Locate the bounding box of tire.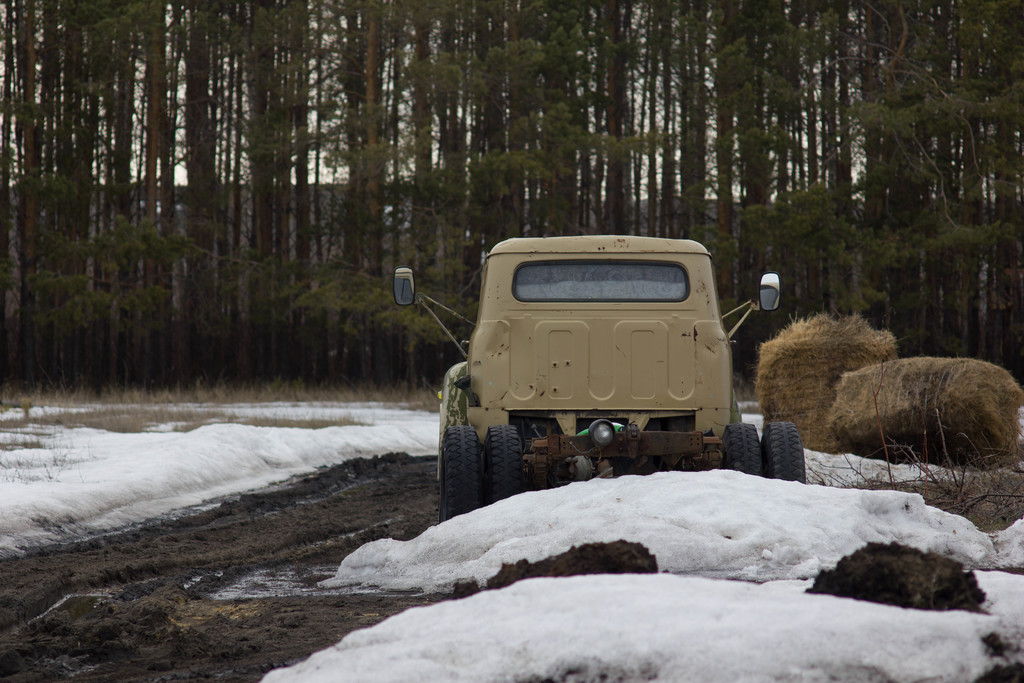
Bounding box: bbox=[723, 425, 762, 472].
